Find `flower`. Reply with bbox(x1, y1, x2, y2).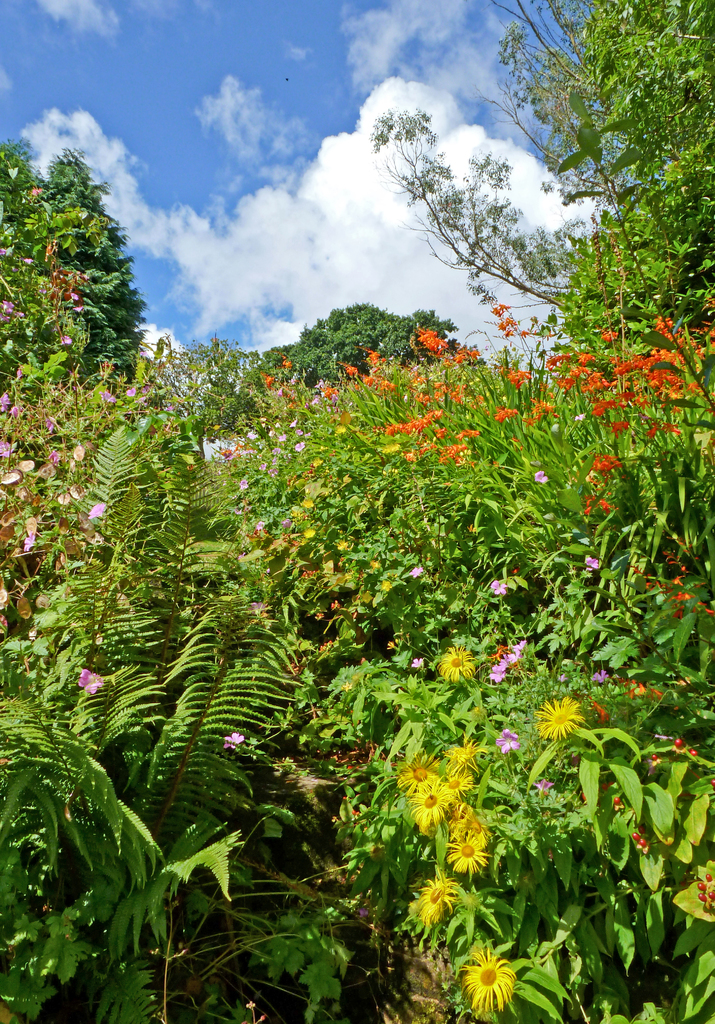
bbox(485, 637, 523, 683).
